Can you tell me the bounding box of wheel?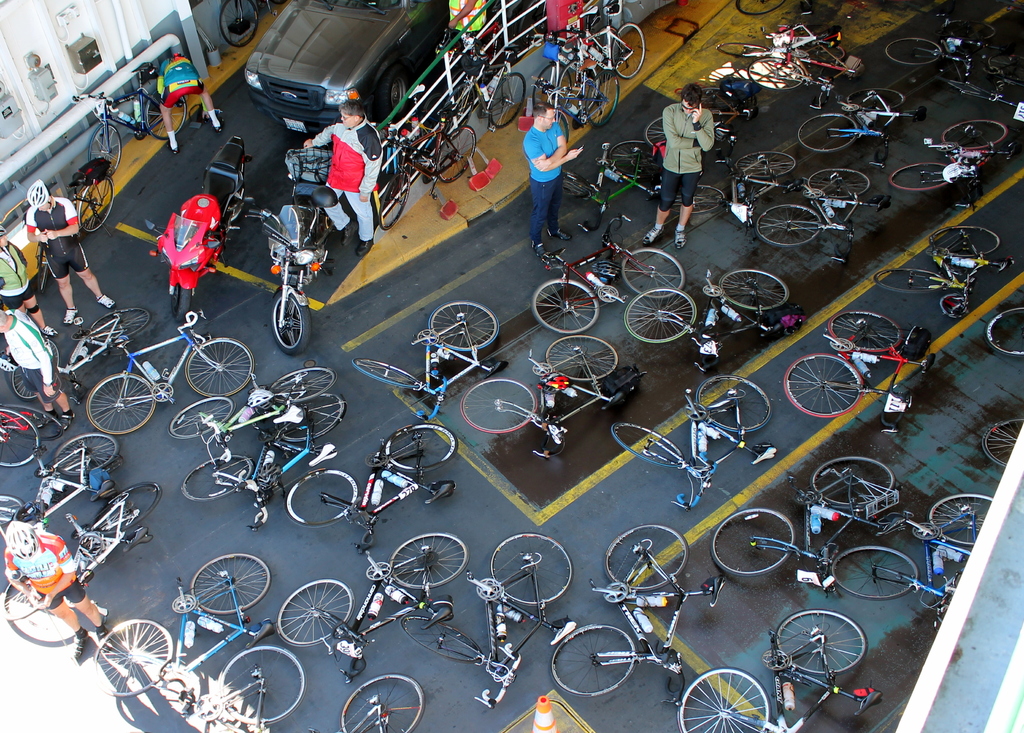
747, 55, 811, 88.
